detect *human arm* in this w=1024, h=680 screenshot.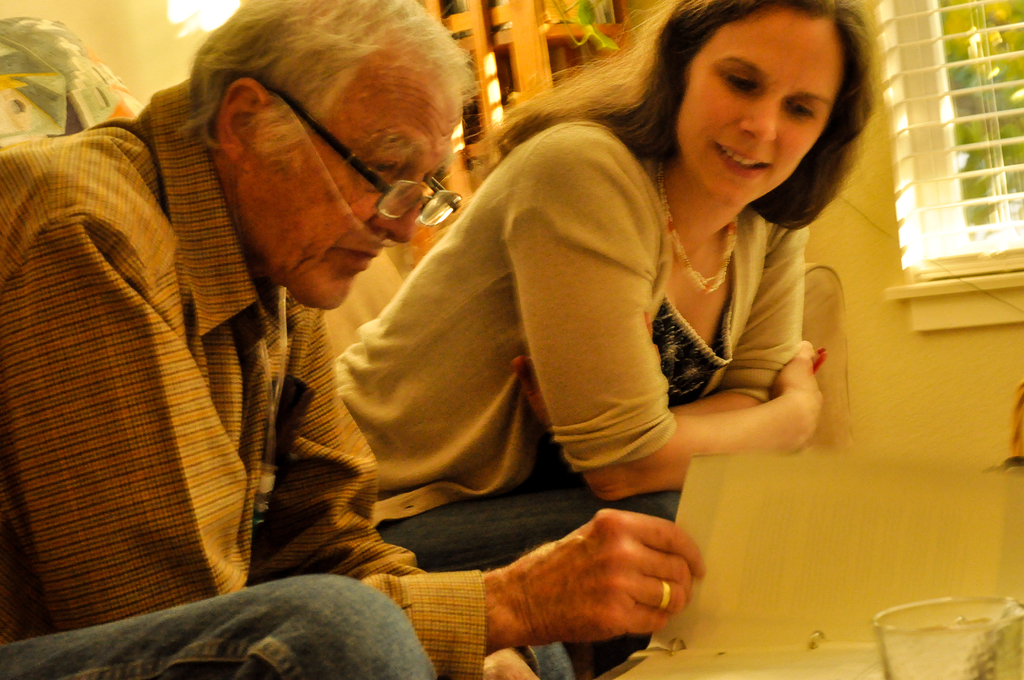
Detection: crop(10, 206, 721, 667).
